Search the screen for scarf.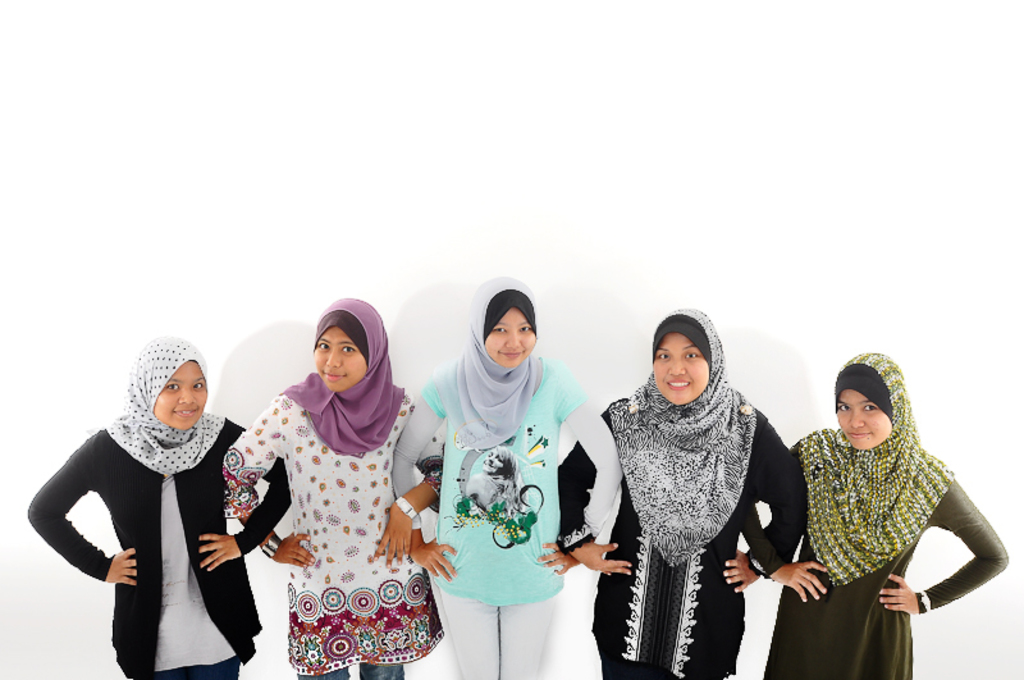
Found at pyautogui.locateOnScreen(801, 346, 959, 593).
